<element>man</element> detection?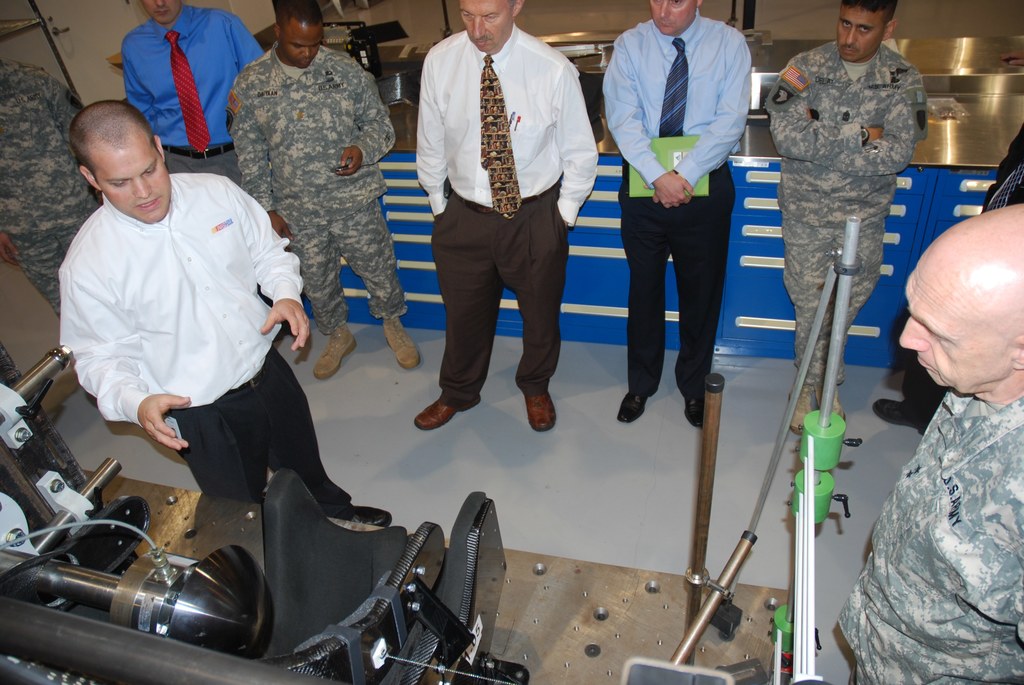
box(601, 0, 751, 428)
